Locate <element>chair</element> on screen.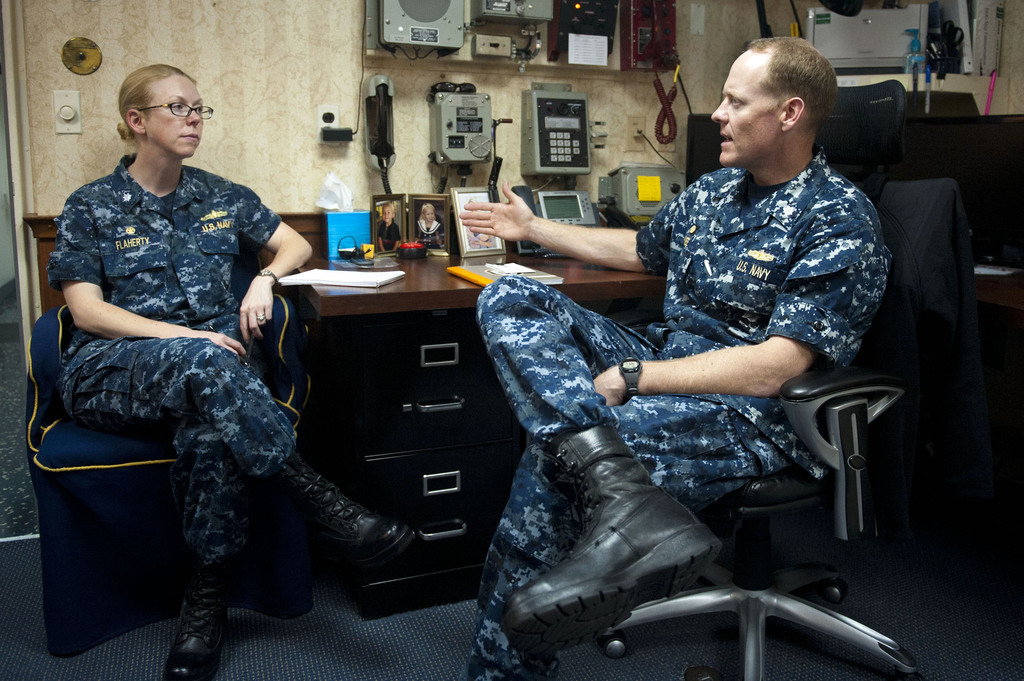
On screen at [24,237,321,658].
